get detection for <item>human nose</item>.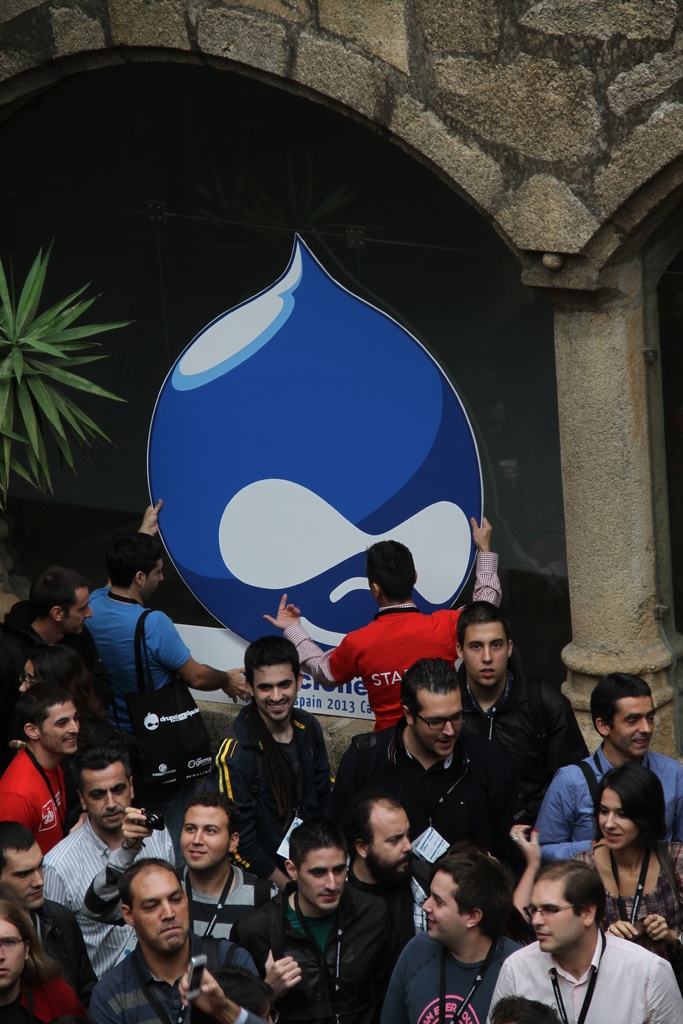
Detection: left=640, top=716, right=651, bottom=732.
